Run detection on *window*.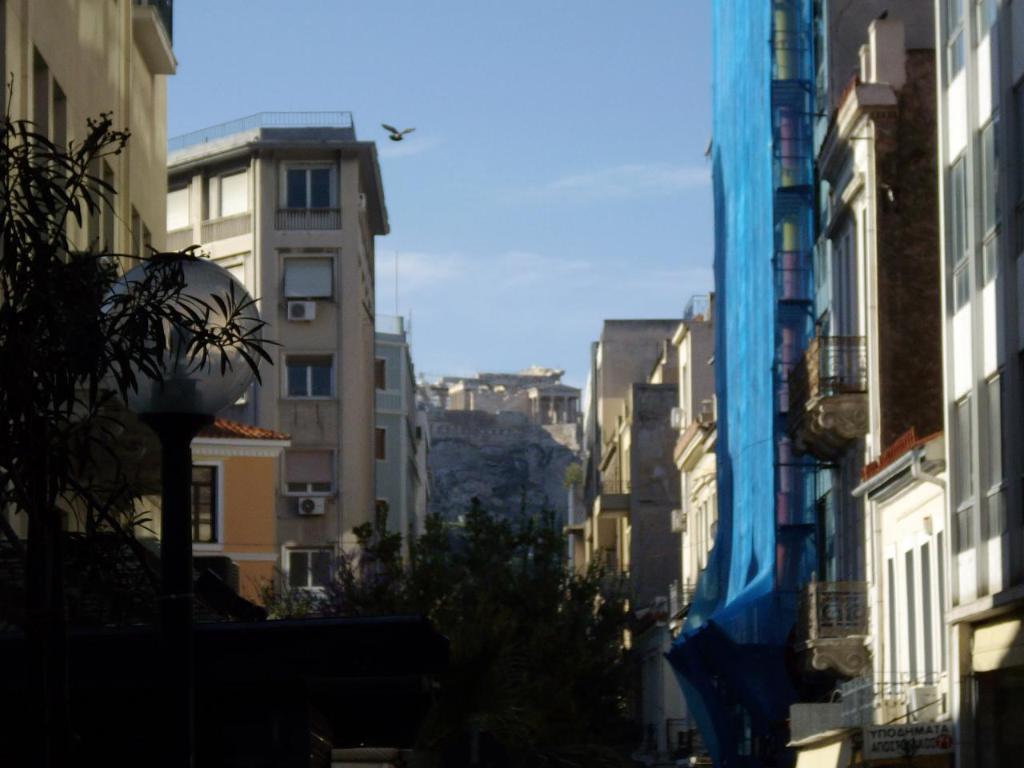
Result: (left=278, top=442, right=339, bottom=496).
